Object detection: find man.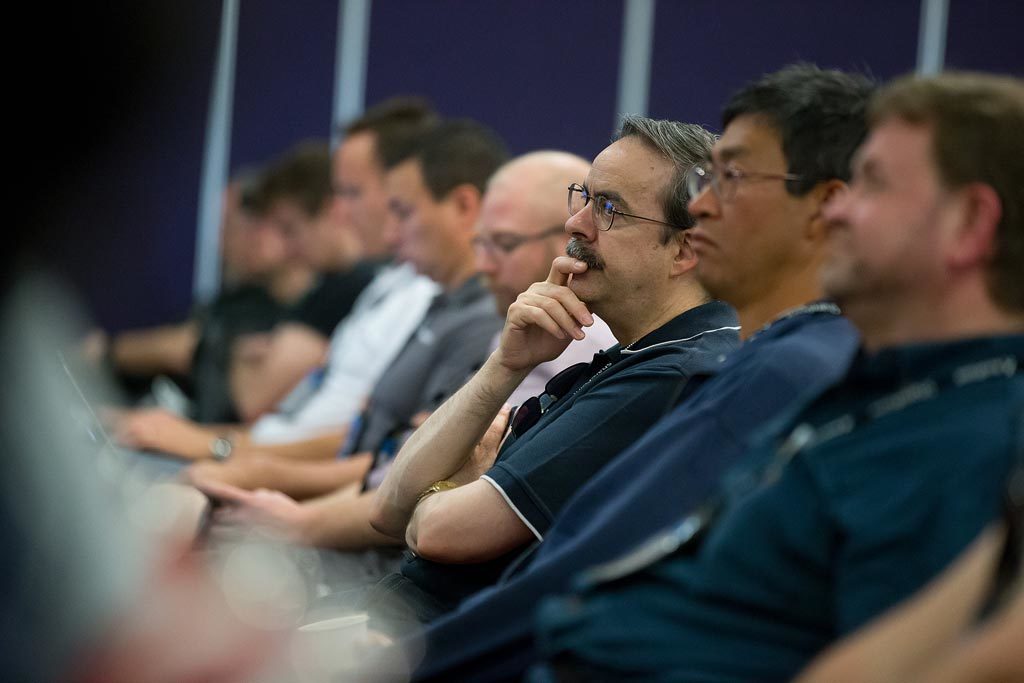
94, 104, 442, 465.
